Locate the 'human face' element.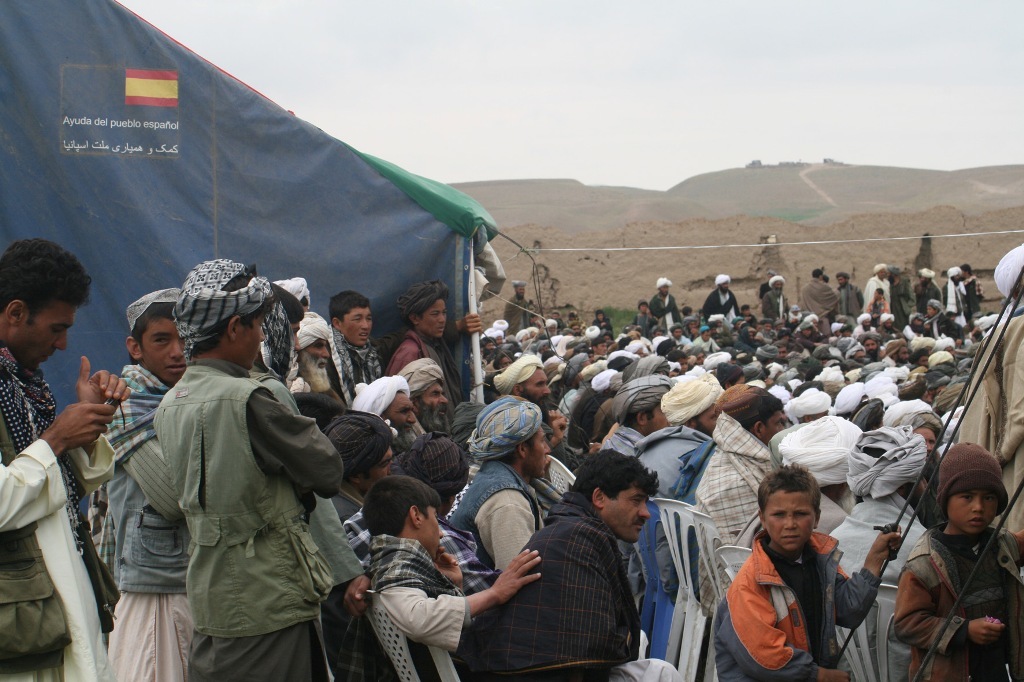
Element bbox: 915,274,927,288.
